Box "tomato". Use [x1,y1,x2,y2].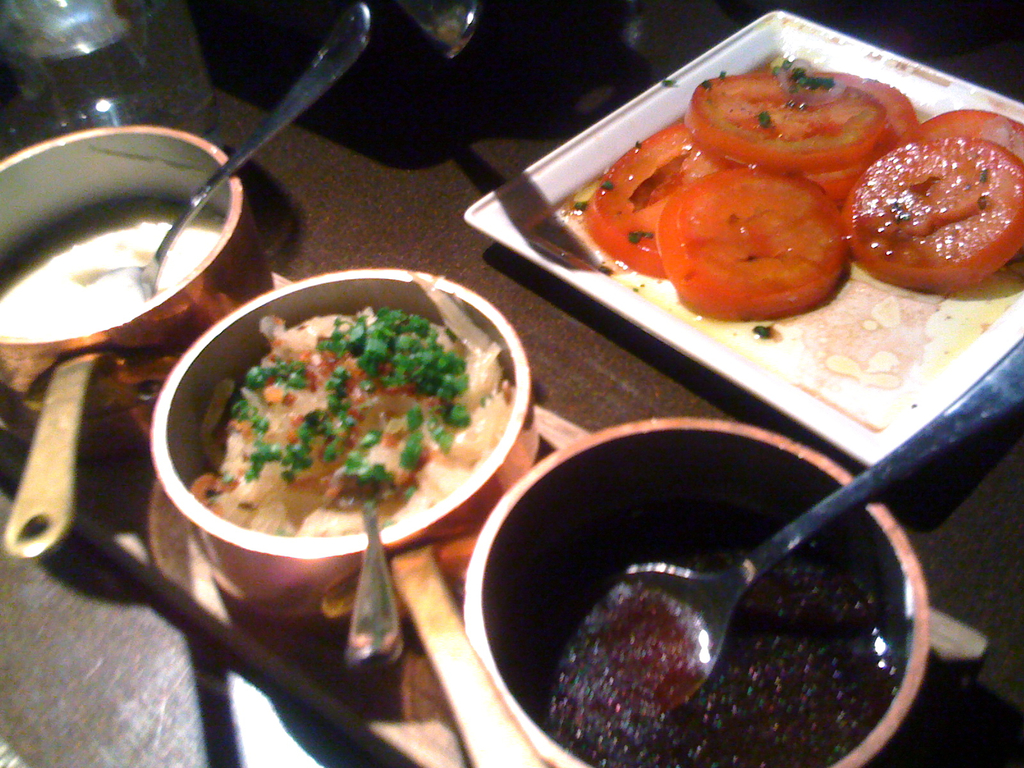
[684,65,886,172].
